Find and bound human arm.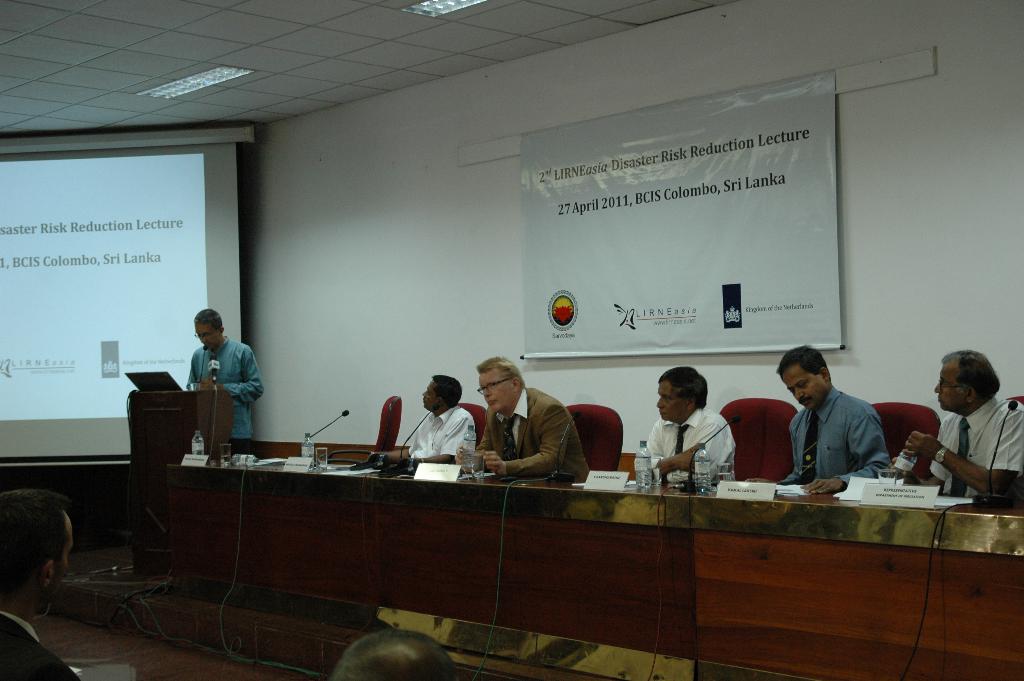
Bound: [x1=483, y1=403, x2=566, y2=477].
